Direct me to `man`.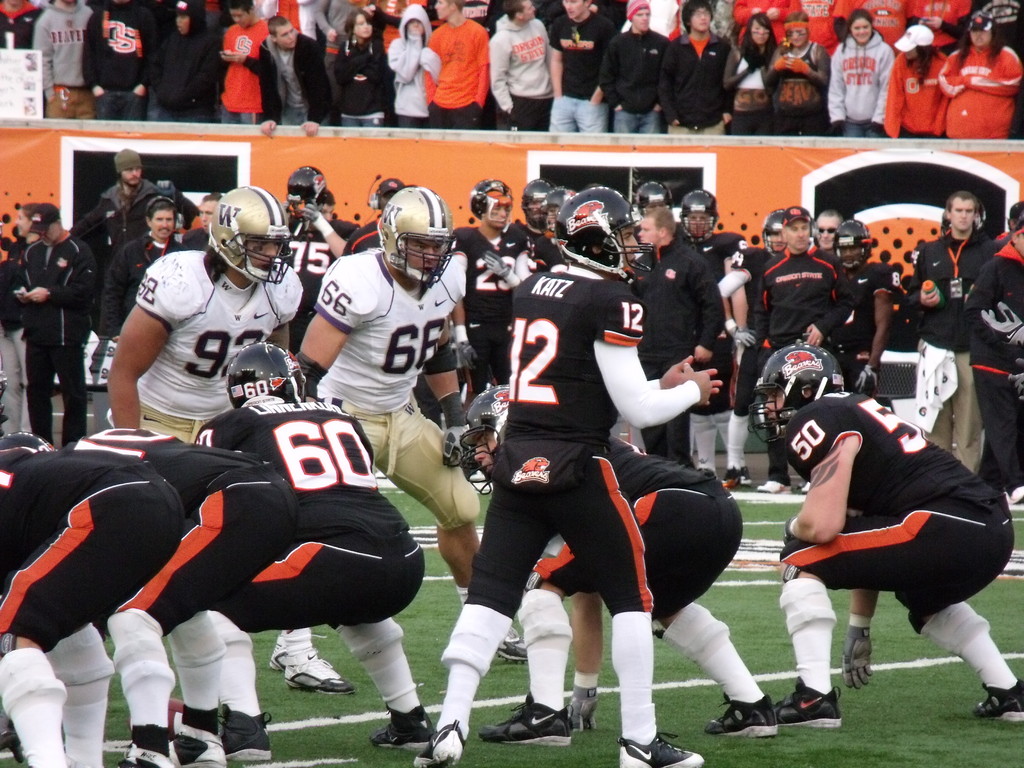
Direction: left=0, top=446, right=188, bottom=767.
